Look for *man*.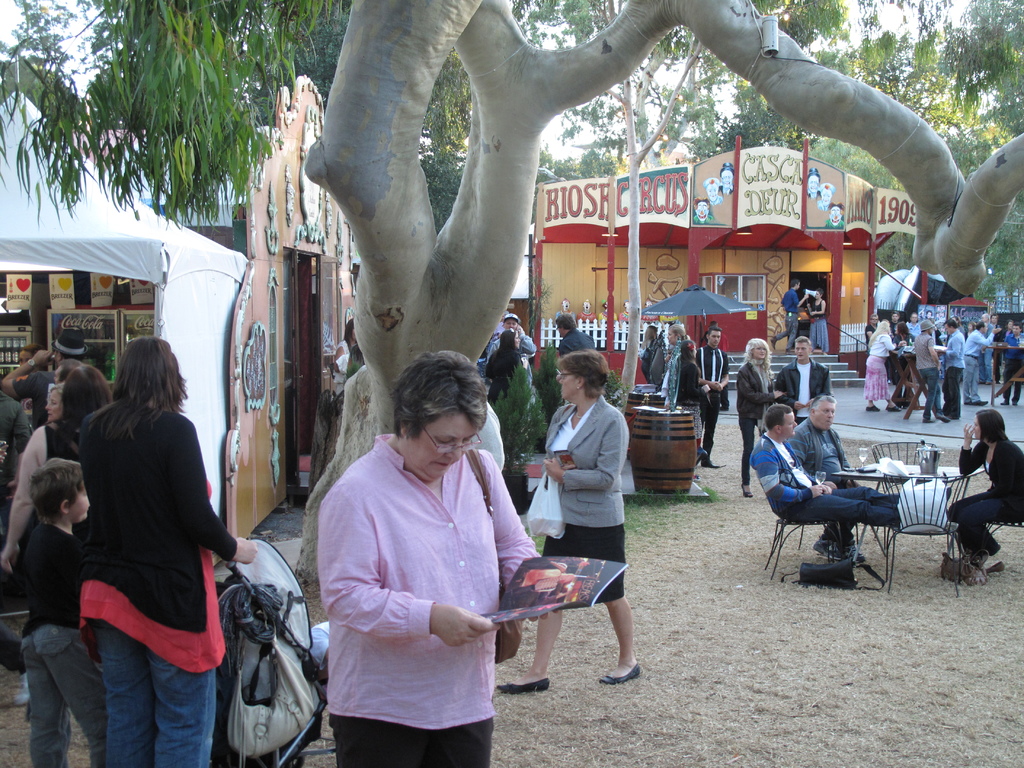
Found: rect(911, 317, 951, 424).
